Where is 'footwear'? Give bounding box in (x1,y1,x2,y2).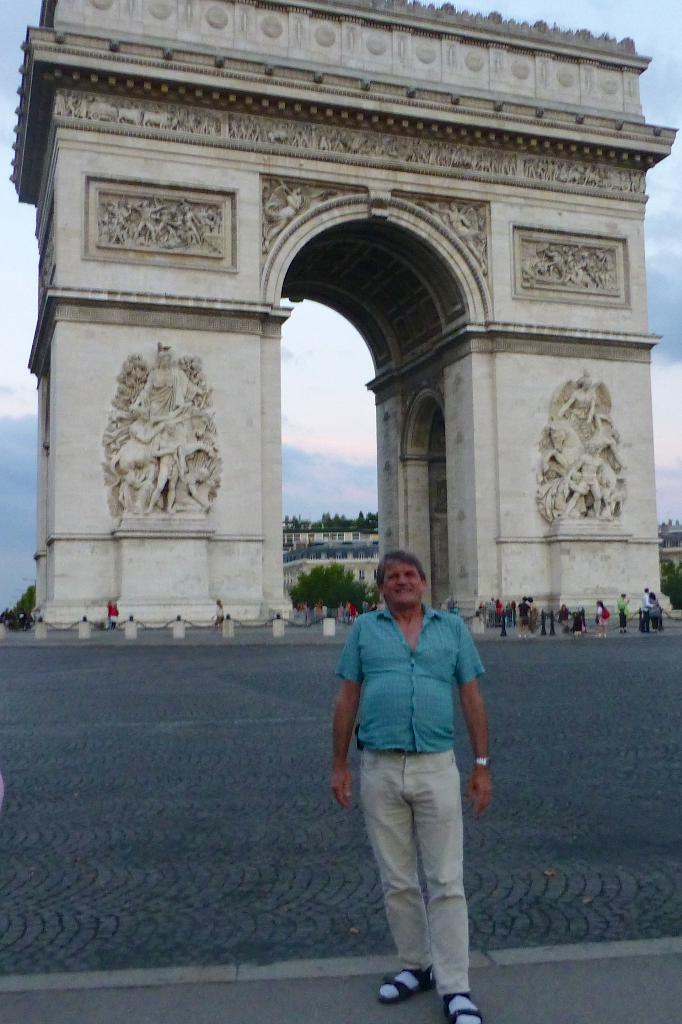
(375,961,434,1005).
